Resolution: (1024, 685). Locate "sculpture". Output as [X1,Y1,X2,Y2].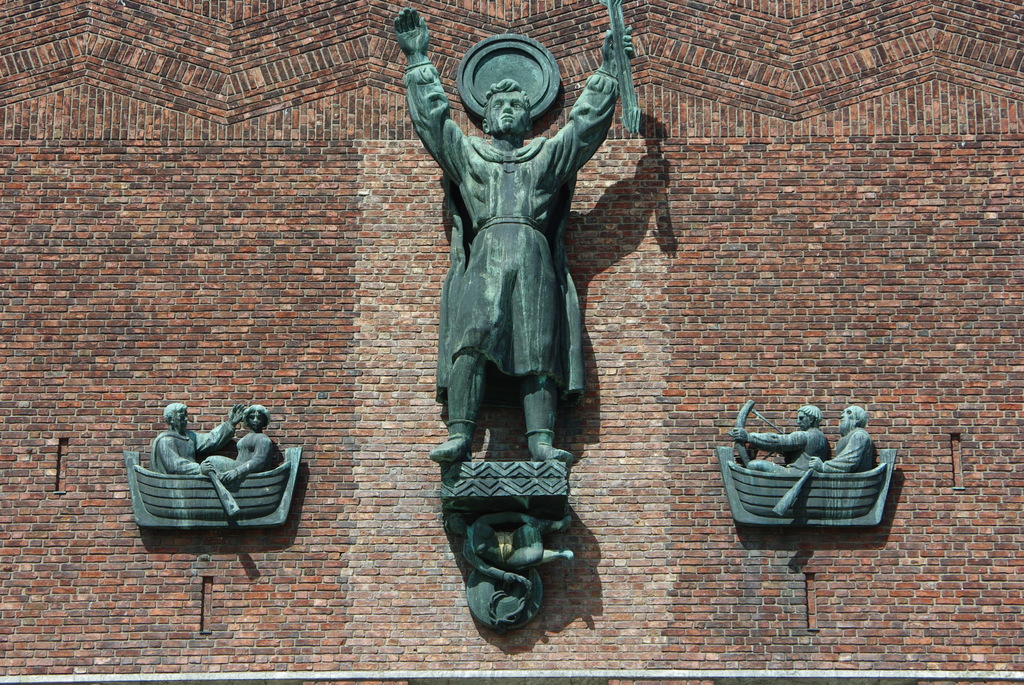
[140,403,237,479].
